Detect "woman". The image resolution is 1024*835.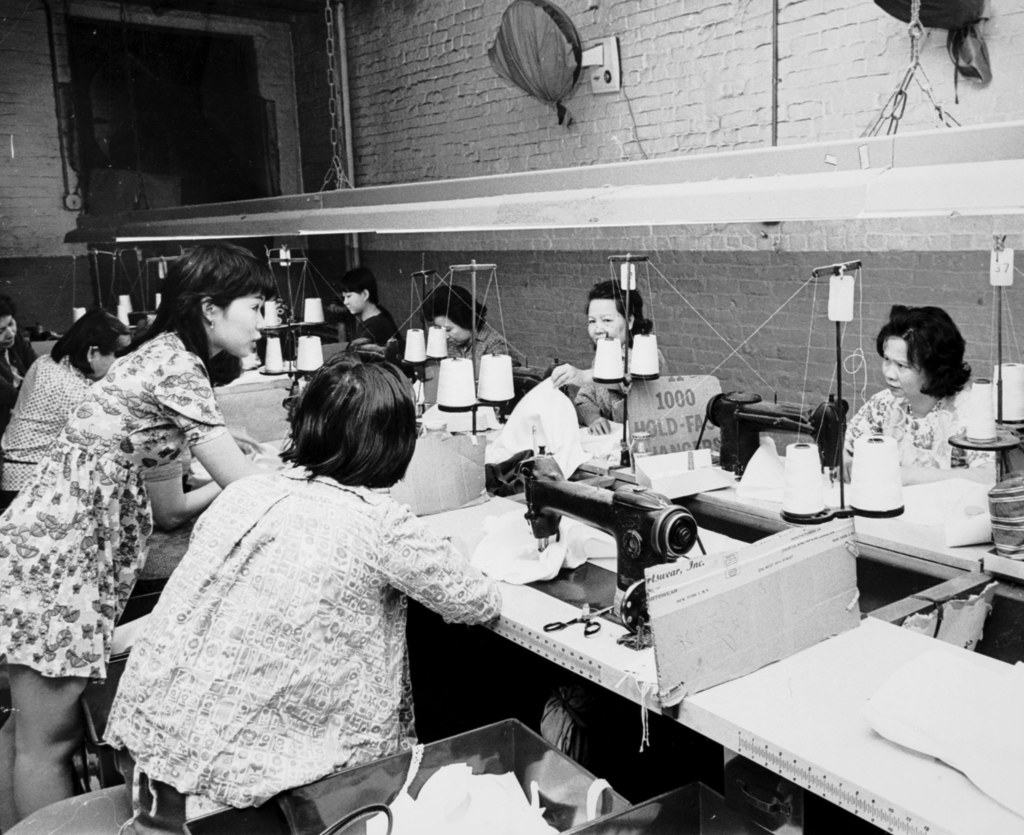
(x1=102, y1=348, x2=511, y2=809).
